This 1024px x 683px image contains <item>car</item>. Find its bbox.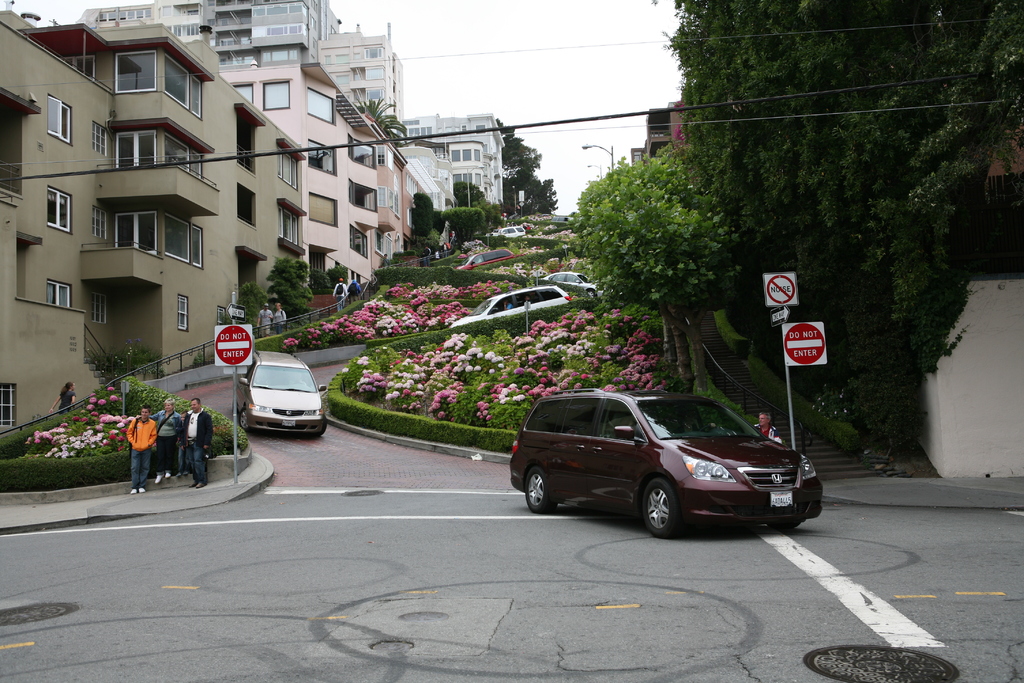
box(447, 281, 584, 333).
